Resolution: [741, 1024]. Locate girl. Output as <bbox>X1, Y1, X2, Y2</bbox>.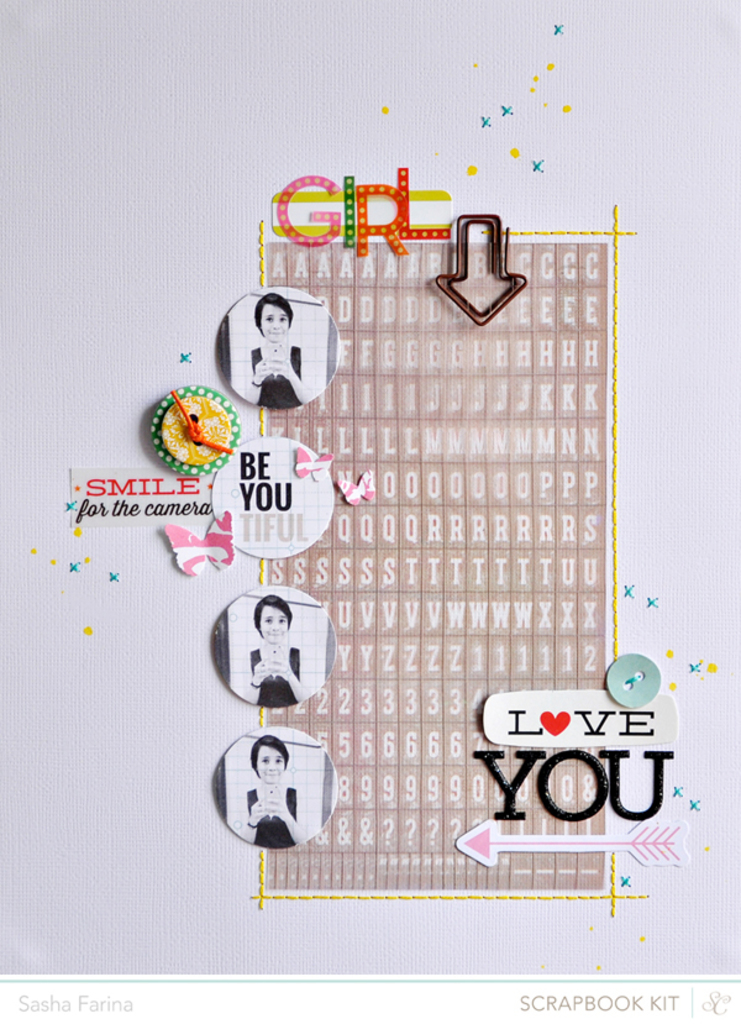
<bbox>242, 597, 310, 710</bbox>.
